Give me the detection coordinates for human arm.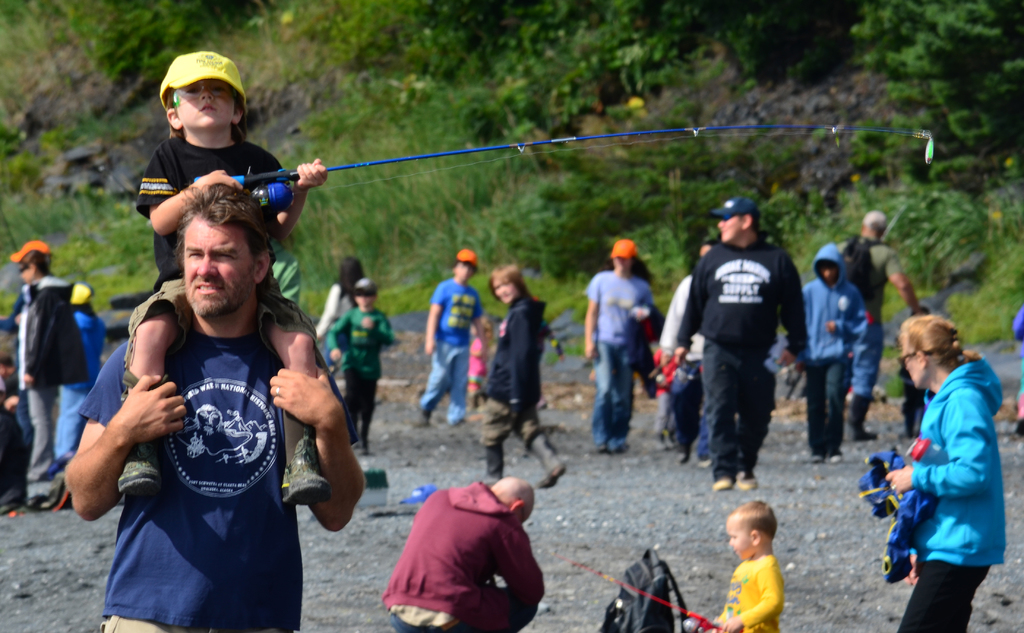
(18,299,61,379).
